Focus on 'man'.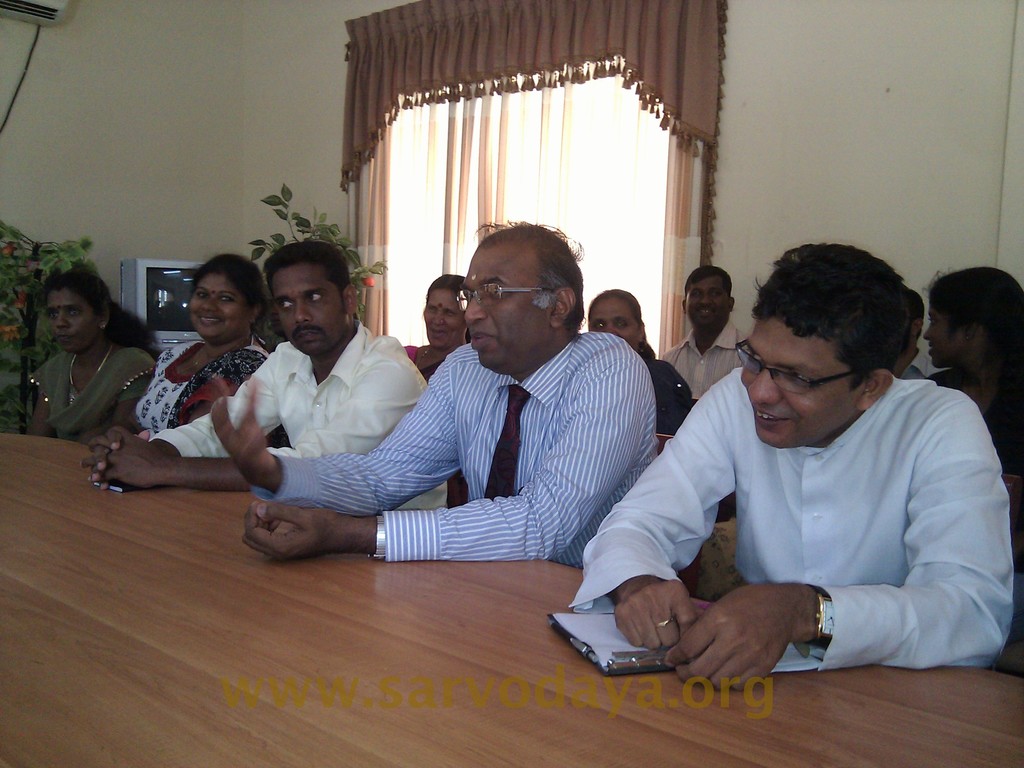
Focused at (83, 239, 447, 508).
